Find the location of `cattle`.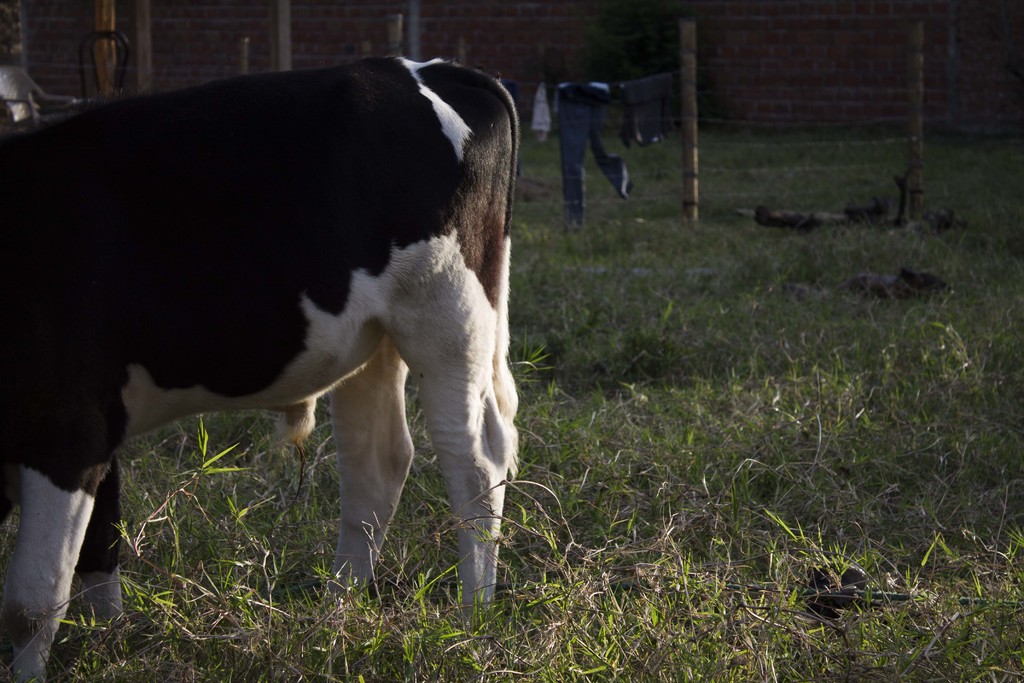
Location: locate(8, 31, 517, 636).
